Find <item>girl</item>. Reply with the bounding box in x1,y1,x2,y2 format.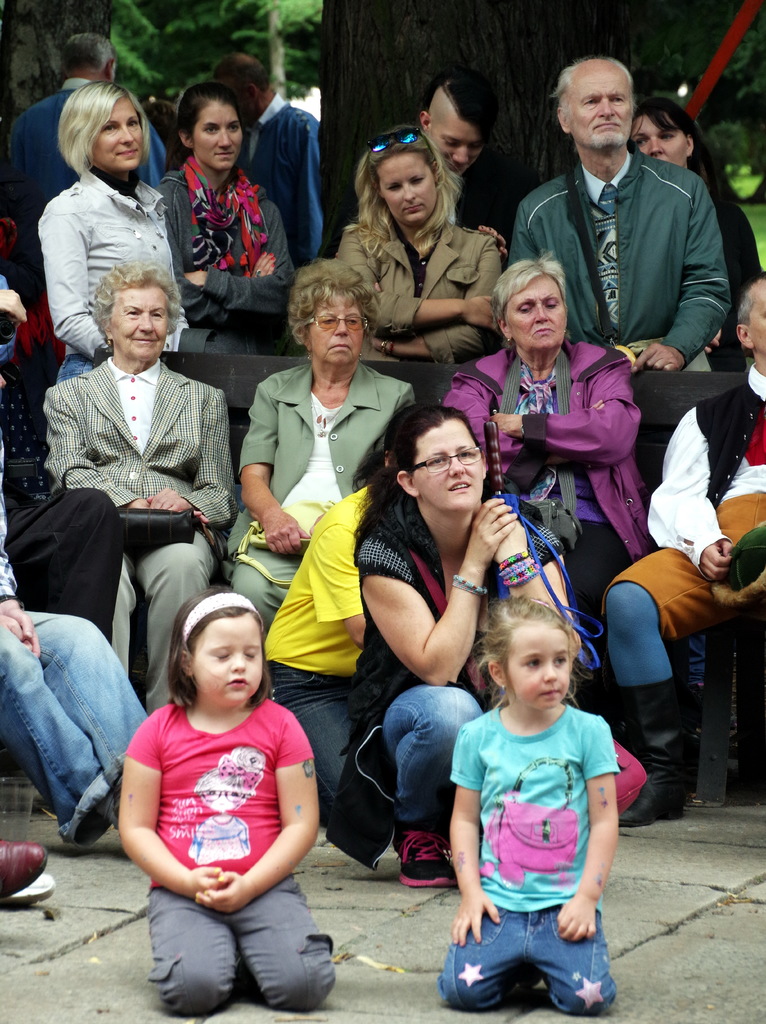
436,606,614,1014.
